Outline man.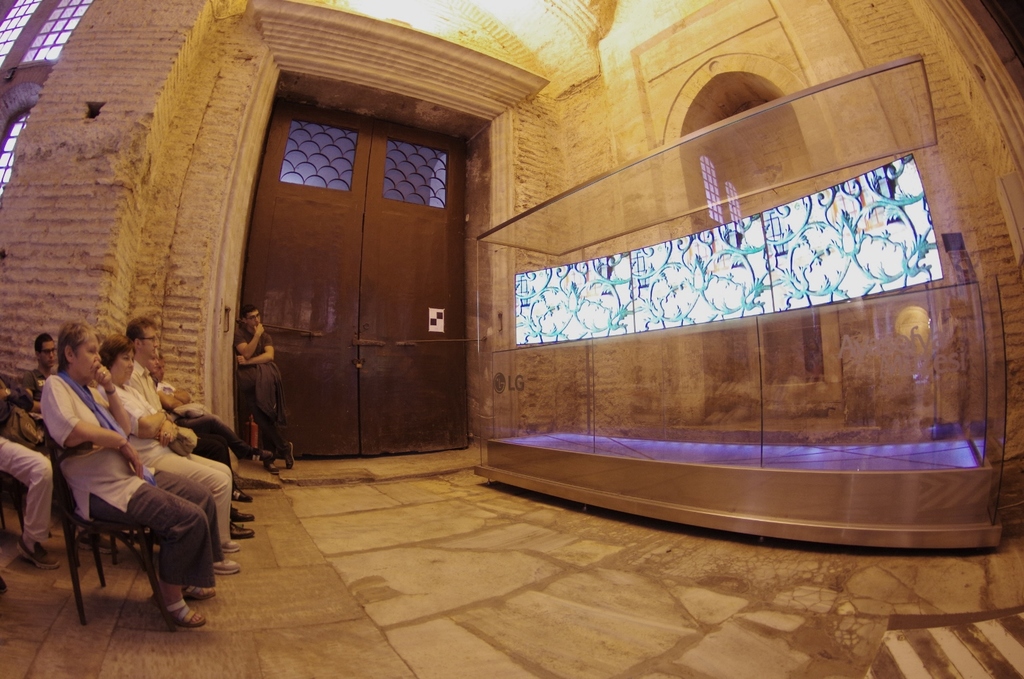
Outline: (23, 332, 56, 413).
